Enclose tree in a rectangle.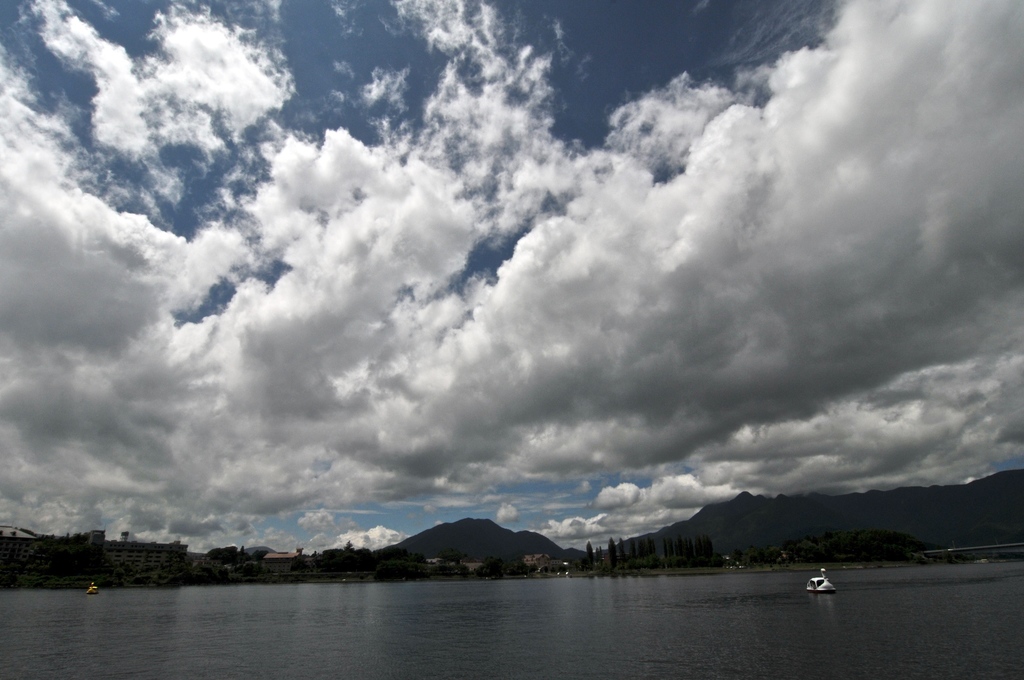
677,537,680,553.
